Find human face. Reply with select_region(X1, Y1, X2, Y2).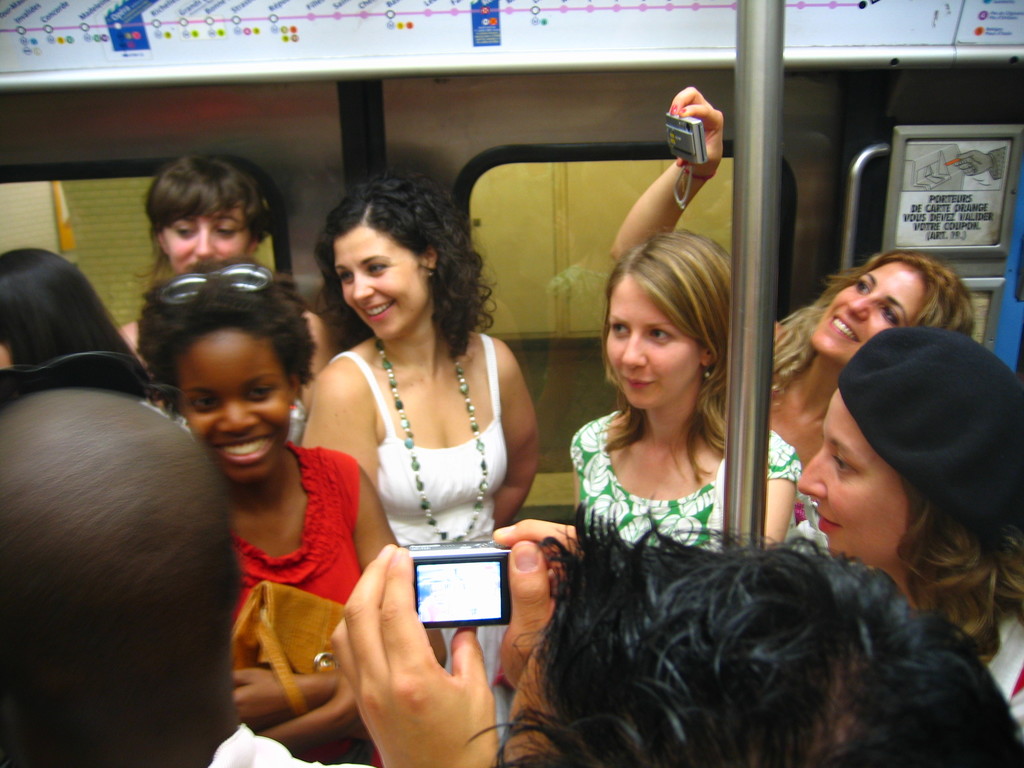
select_region(798, 392, 908, 561).
